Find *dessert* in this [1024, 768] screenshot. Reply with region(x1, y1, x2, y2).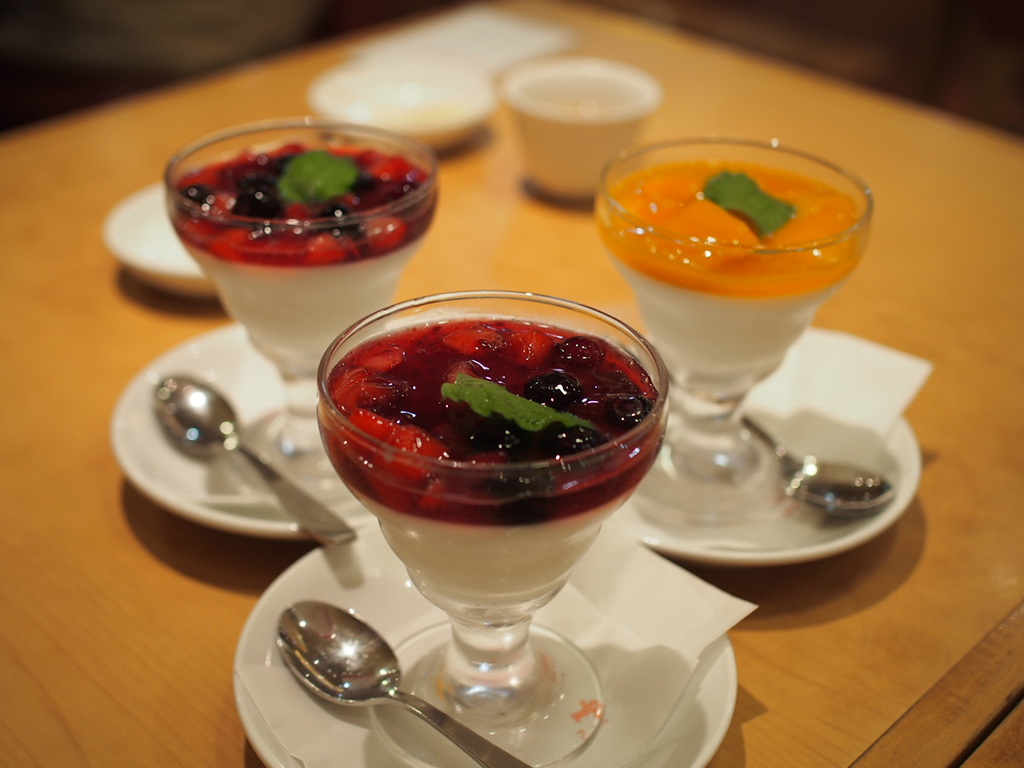
region(305, 294, 670, 693).
